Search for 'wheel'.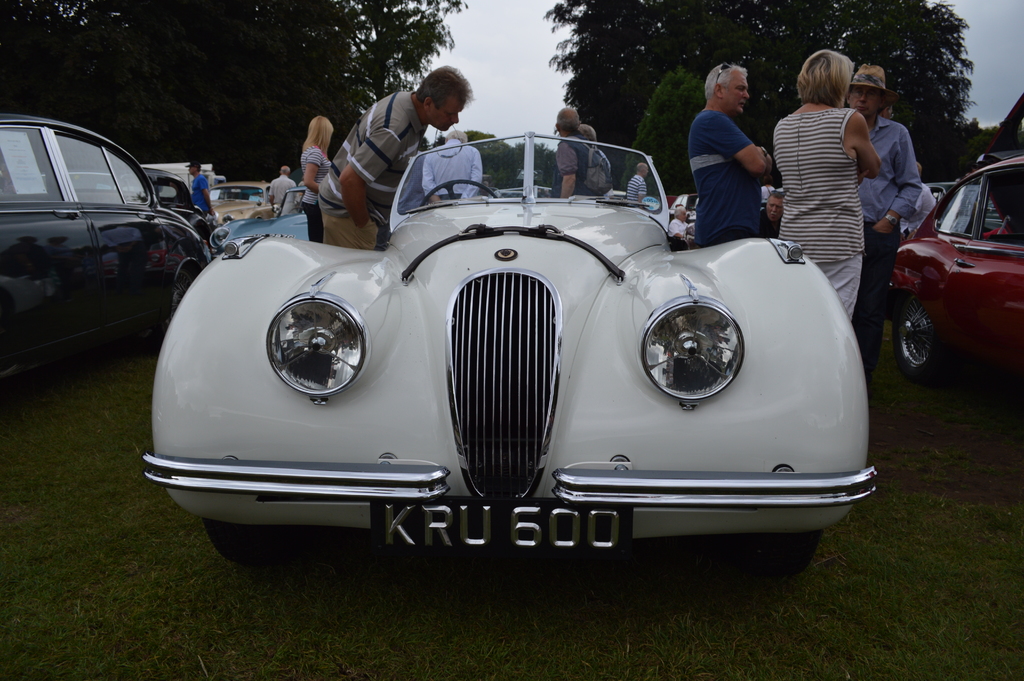
Found at region(732, 530, 822, 582).
